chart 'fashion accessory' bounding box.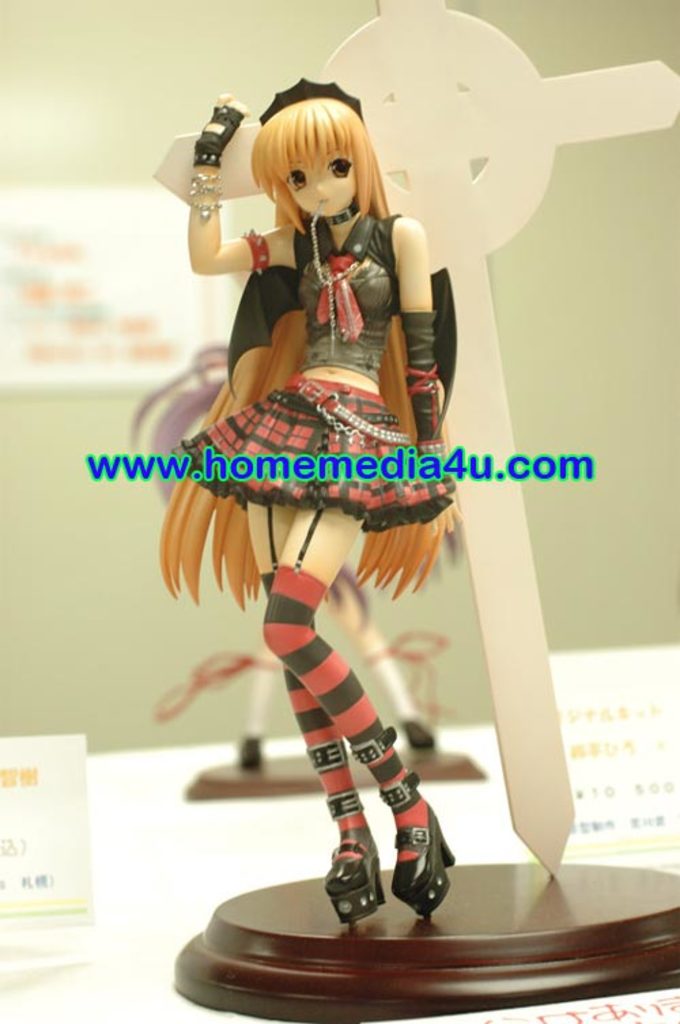
Charted: select_region(262, 78, 366, 124).
